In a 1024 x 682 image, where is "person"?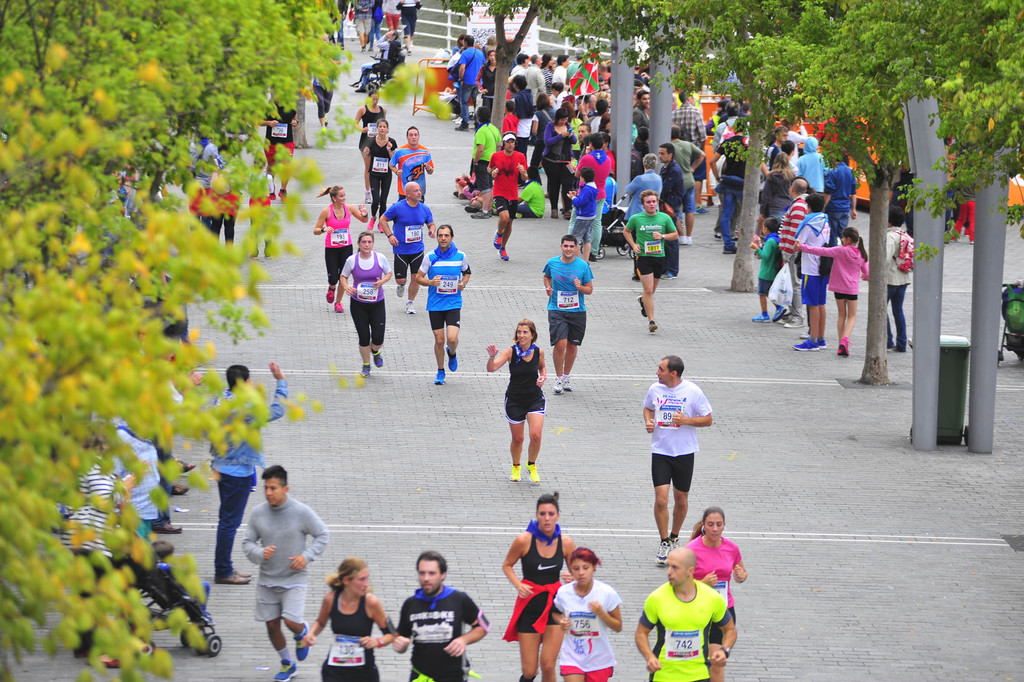
(x1=476, y1=160, x2=552, y2=223).
